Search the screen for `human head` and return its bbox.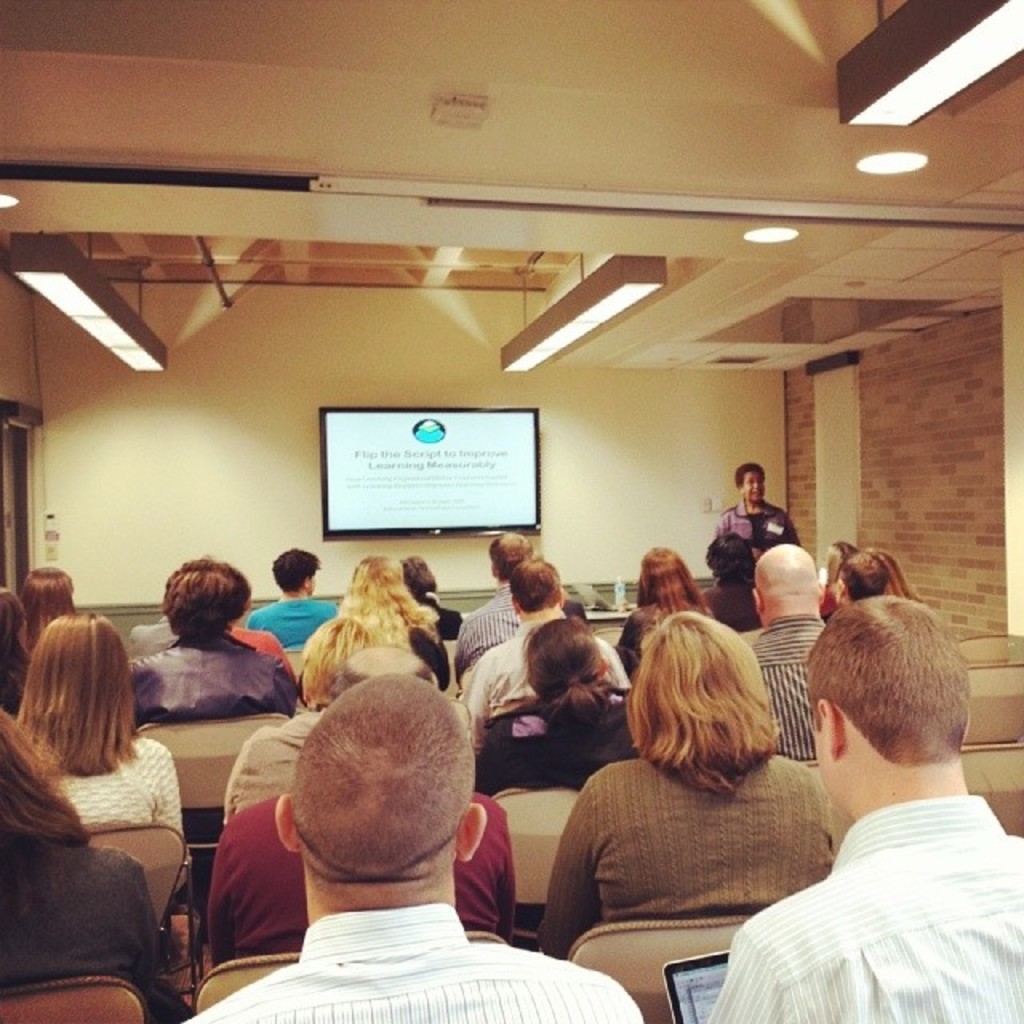
Found: (left=18, top=608, right=138, bottom=731).
